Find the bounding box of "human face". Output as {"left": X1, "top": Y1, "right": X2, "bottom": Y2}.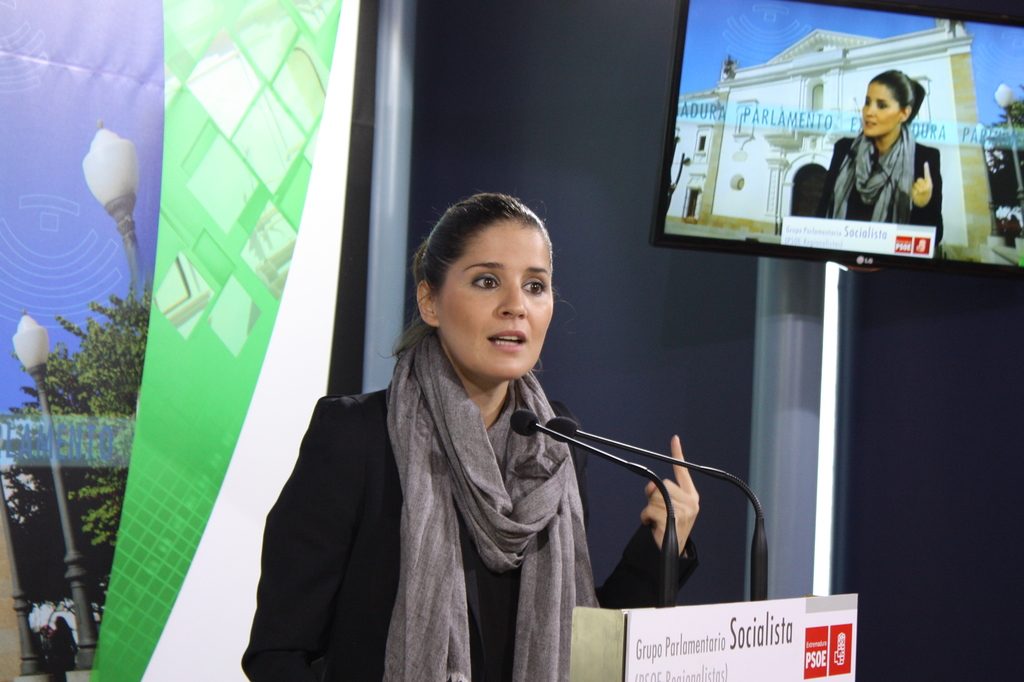
{"left": 435, "top": 214, "right": 548, "bottom": 377}.
